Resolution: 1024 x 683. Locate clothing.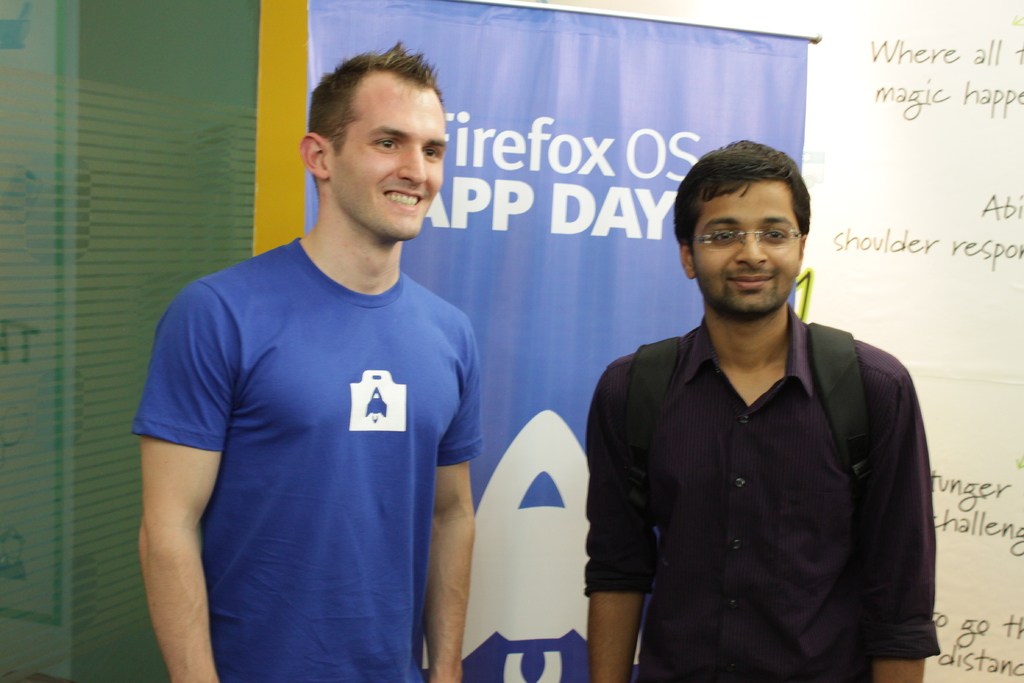
154 188 492 657.
